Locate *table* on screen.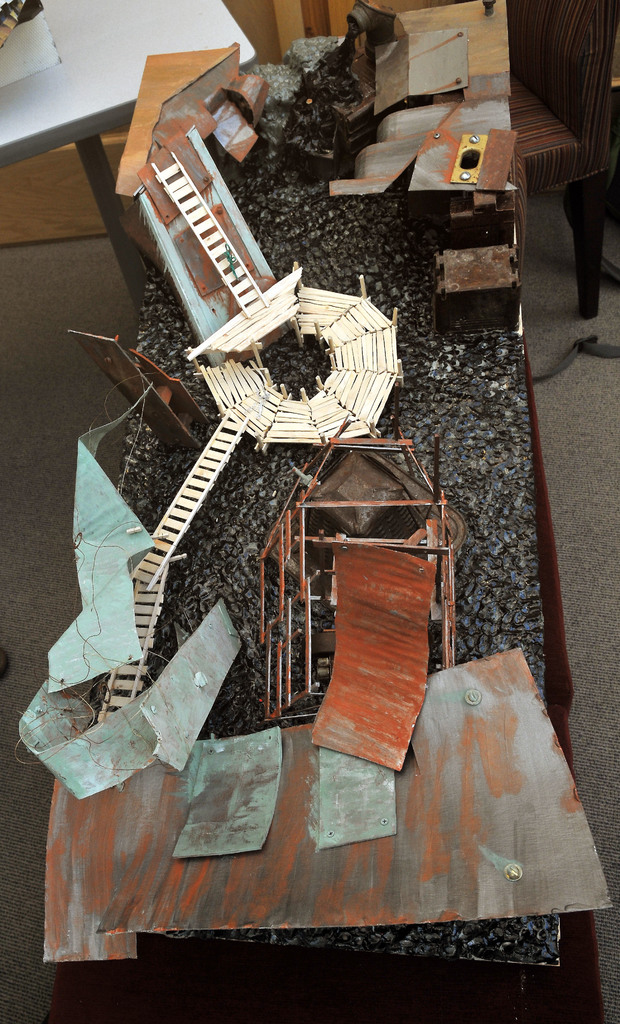
On screen at bbox=(1, 19, 173, 362).
